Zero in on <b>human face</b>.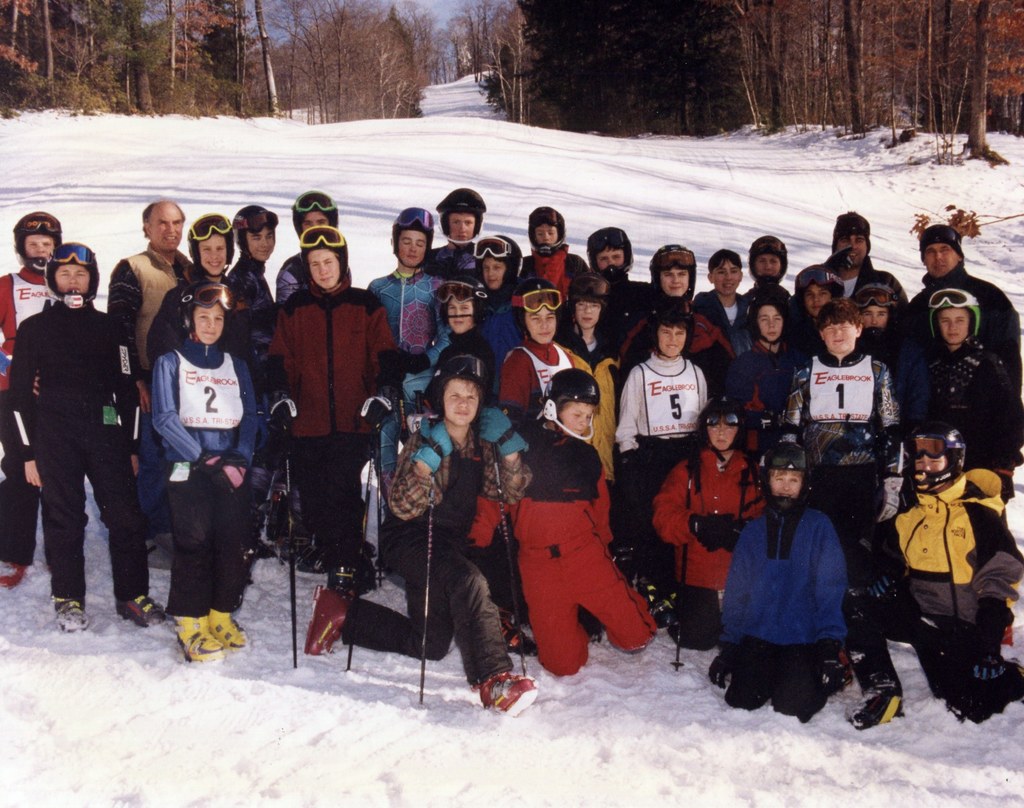
Zeroed in: rect(663, 266, 689, 295).
